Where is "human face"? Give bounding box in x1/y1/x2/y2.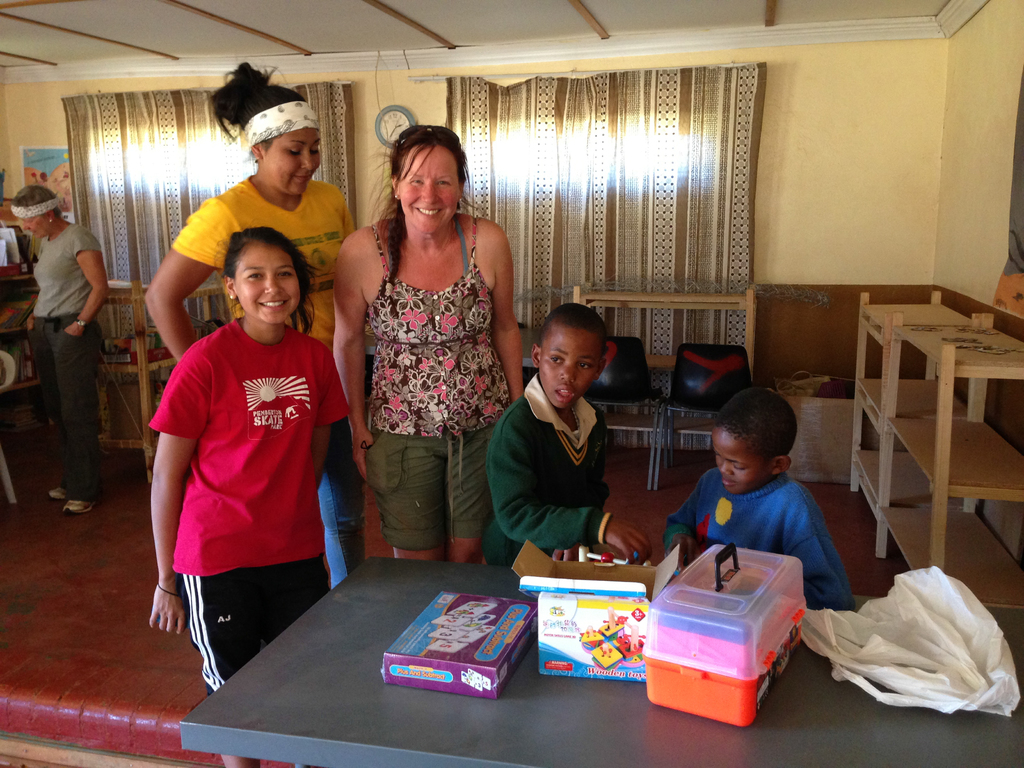
534/311/601/414.
